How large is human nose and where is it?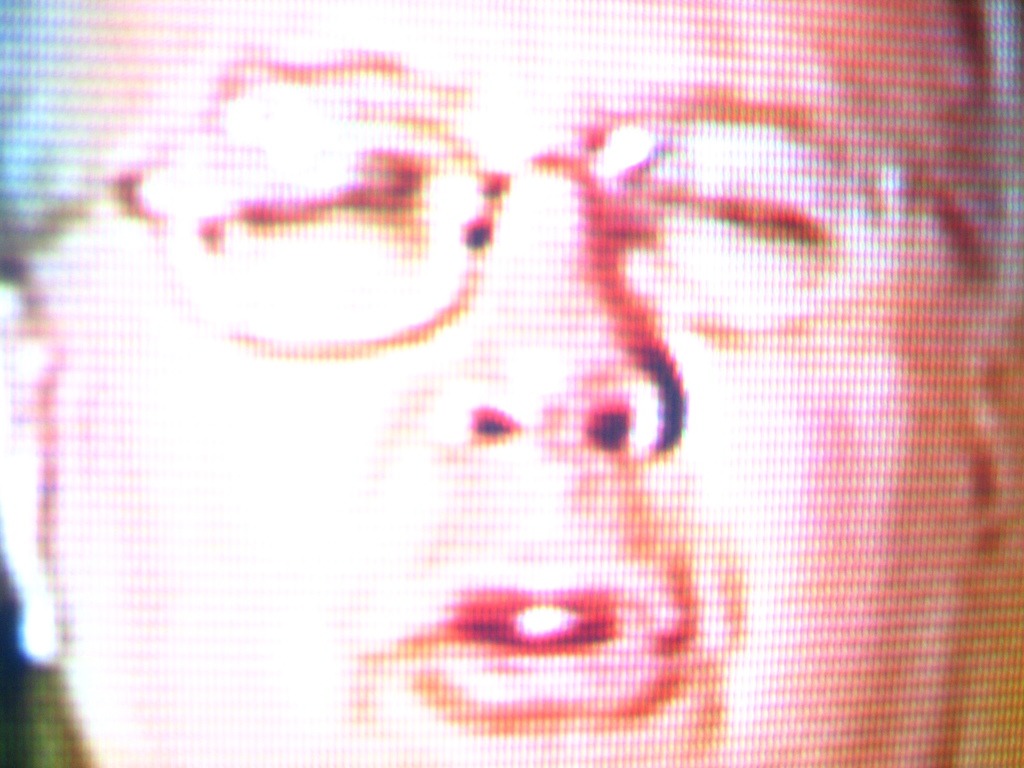
Bounding box: {"left": 424, "top": 138, "right": 678, "bottom": 448}.
